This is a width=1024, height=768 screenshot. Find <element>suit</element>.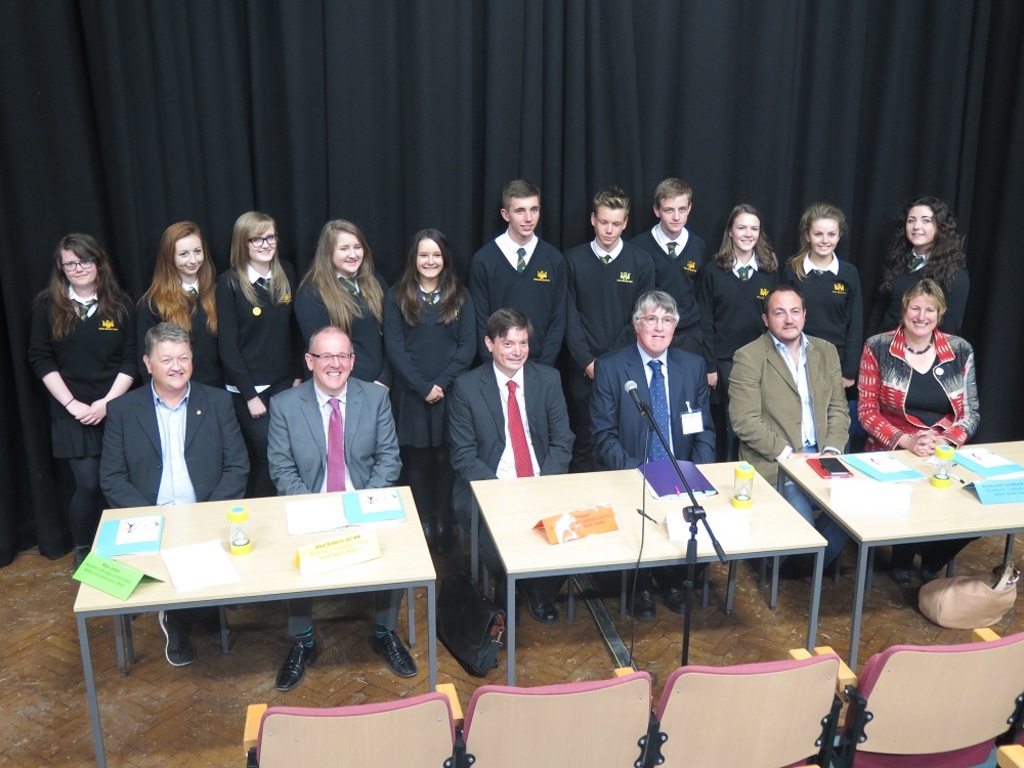
Bounding box: BBox(703, 283, 851, 494).
